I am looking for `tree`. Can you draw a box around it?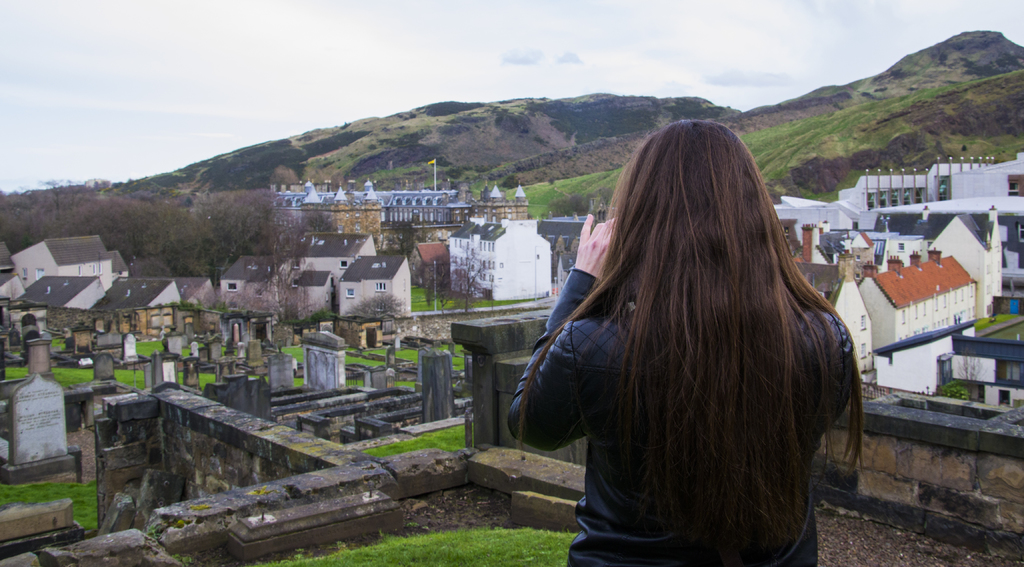
Sure, the bounding box is region(428, 240, 500, 321).
